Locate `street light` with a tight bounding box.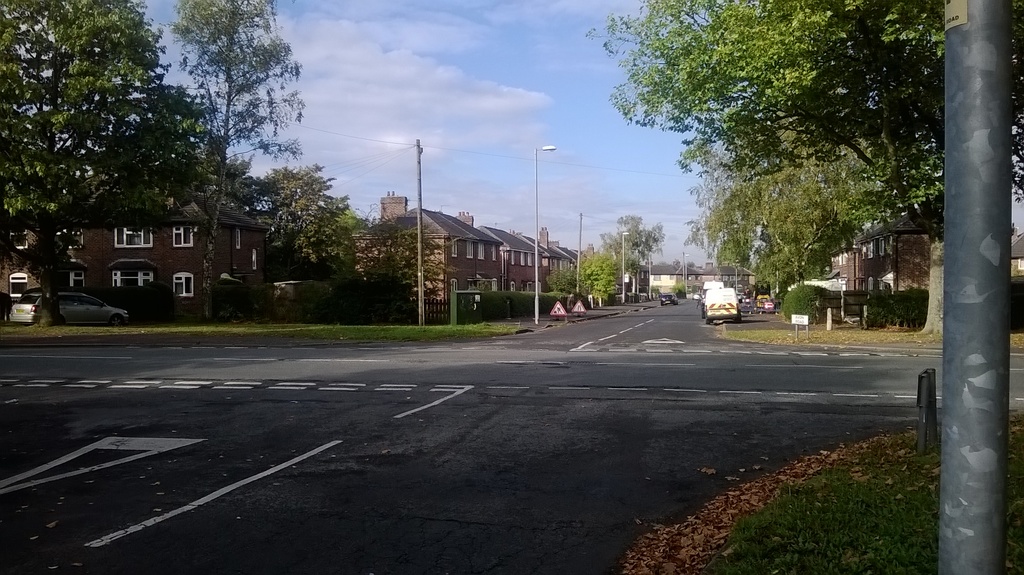
x1=684, y1=254, x2=690, y2=295.
